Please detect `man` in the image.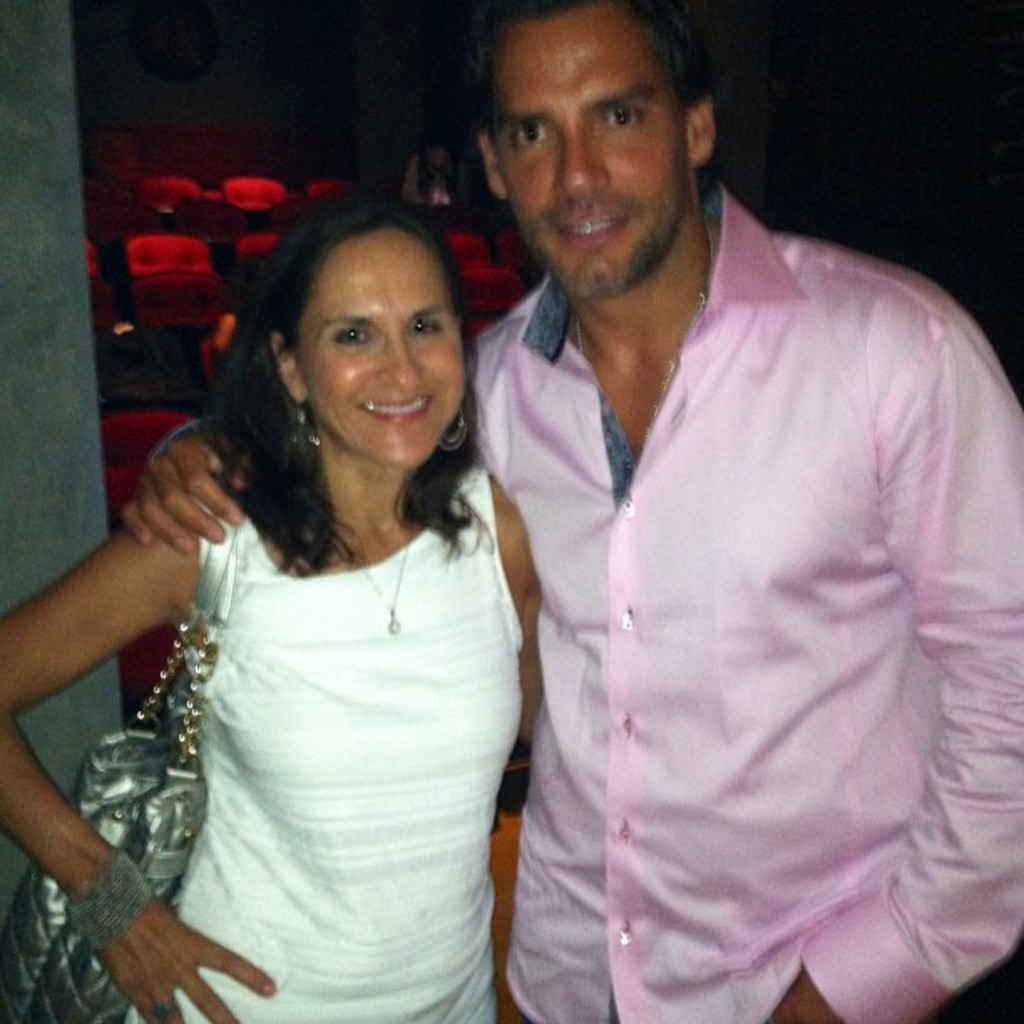
[x1=368, y1=38, x2=965, y2=773].
